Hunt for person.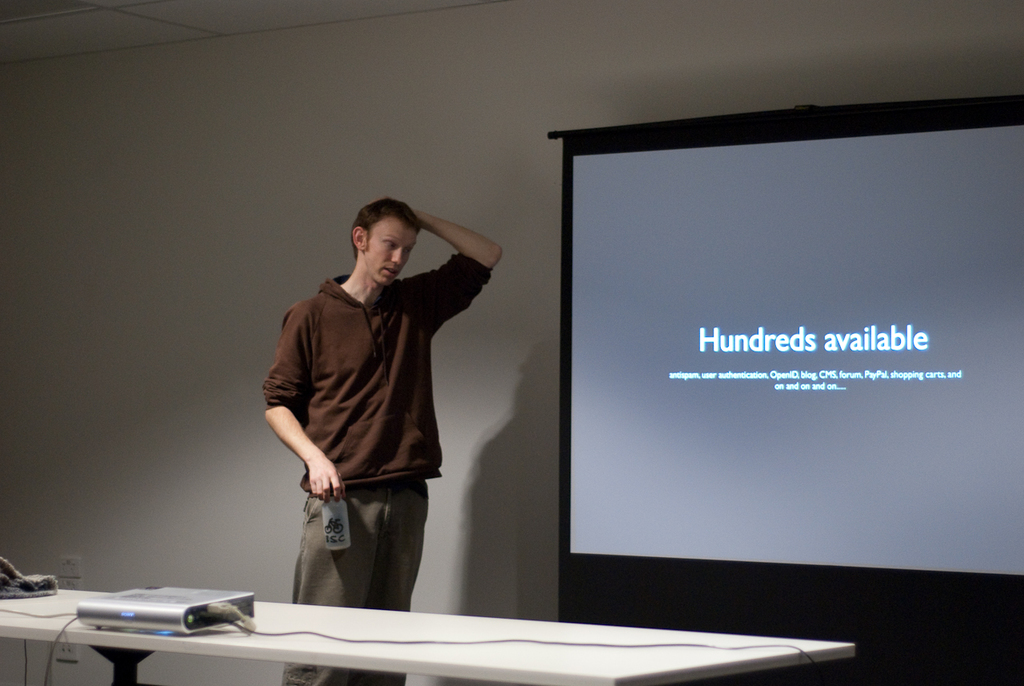
Hunted down at [x1=253, y1=184, x2=481, y2=629].
